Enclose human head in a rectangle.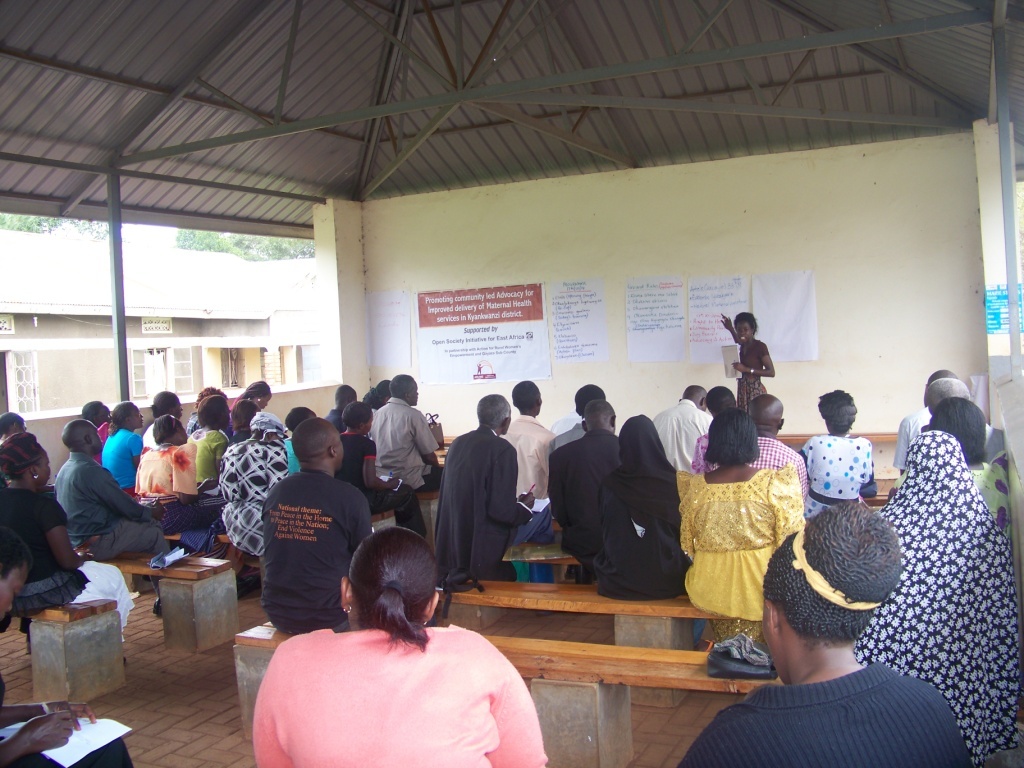
l=387, t=373, r=420, b=406.
